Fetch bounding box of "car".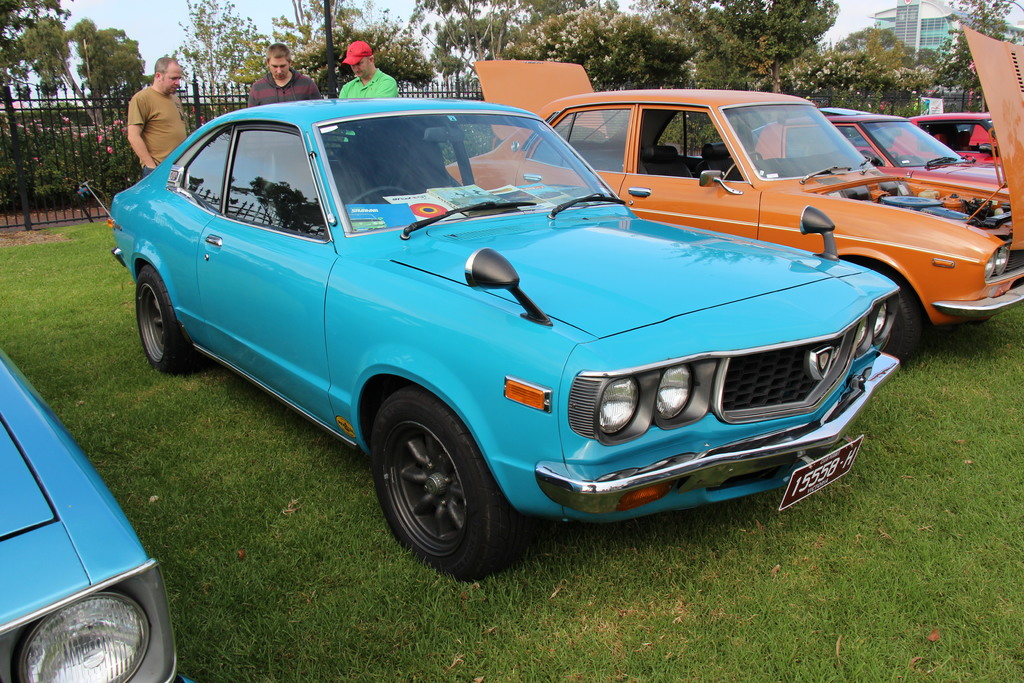
Bbox: (left=446, top=60, right=1023, bottom=364).
